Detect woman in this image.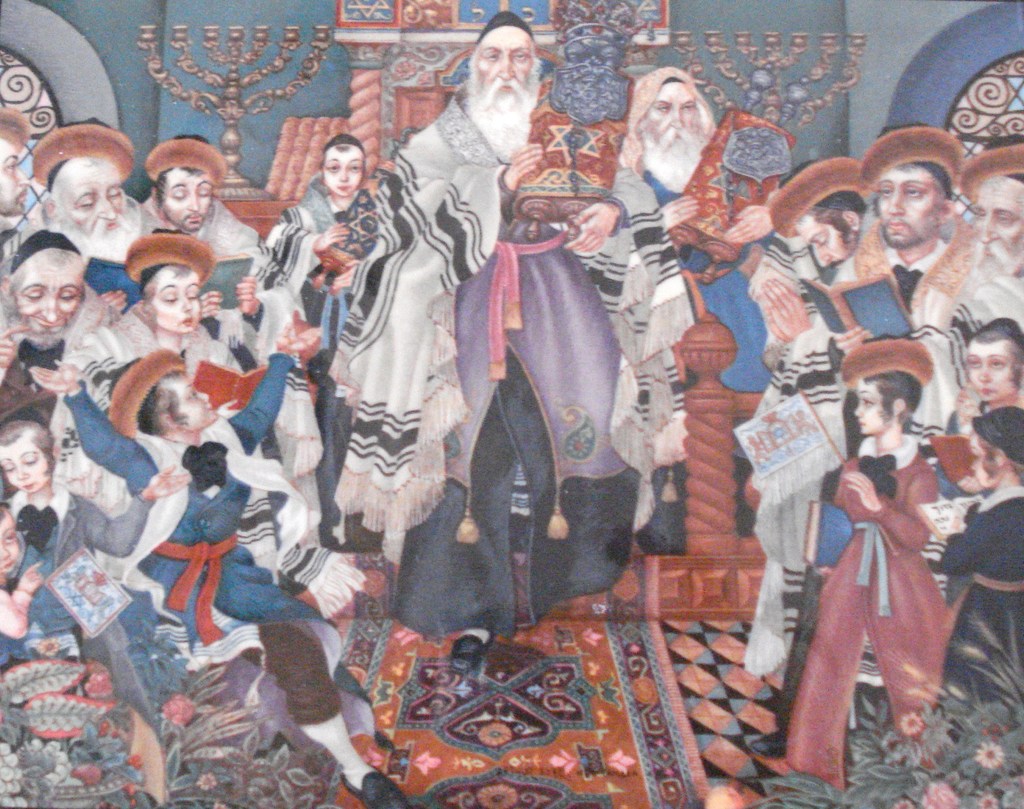
Detection: 0, 414, 192, 719.
